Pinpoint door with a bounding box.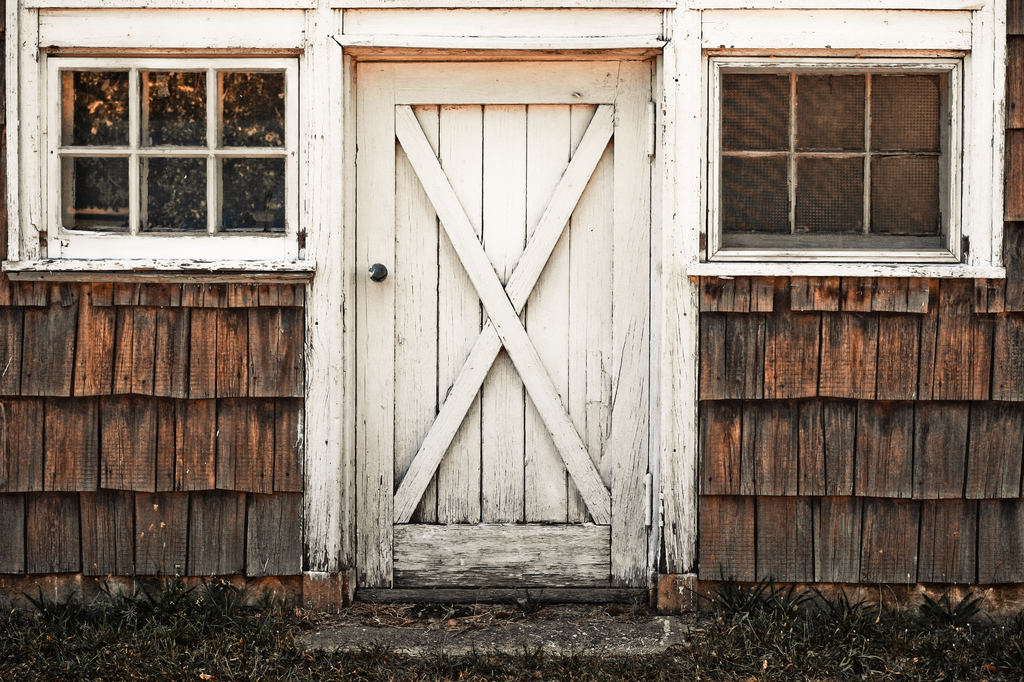
locate(351, 55, 662, 585).
